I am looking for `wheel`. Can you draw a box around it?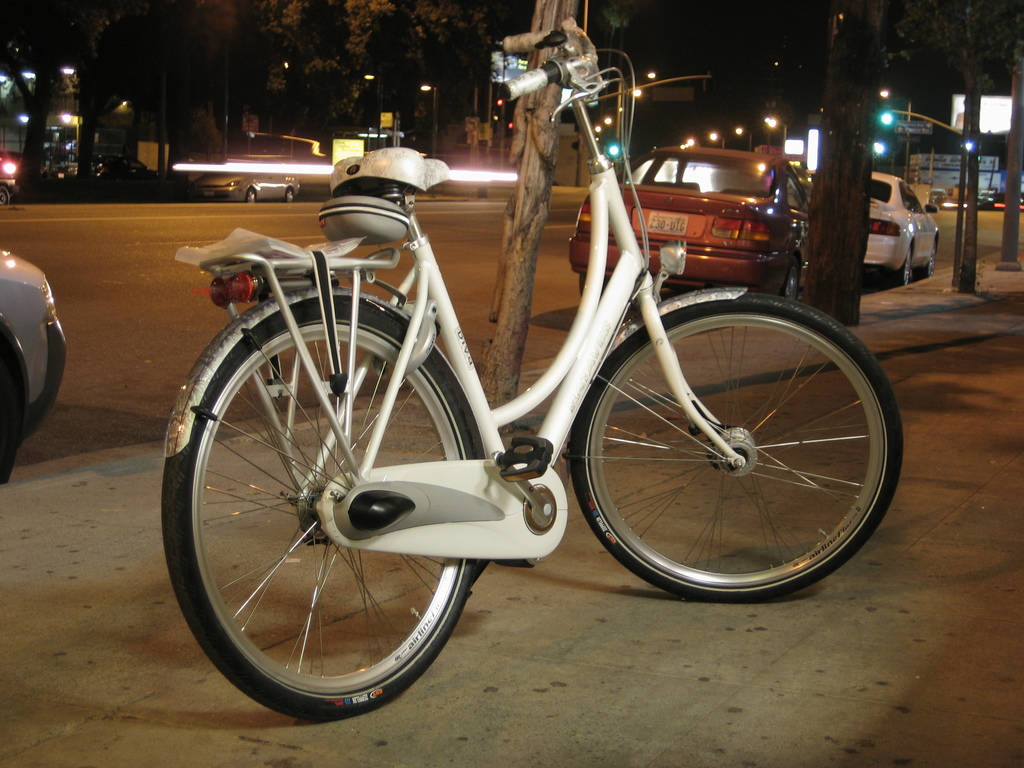
Sure, the bounding box is x1=895 y1=248 x2=911 y2=285.
